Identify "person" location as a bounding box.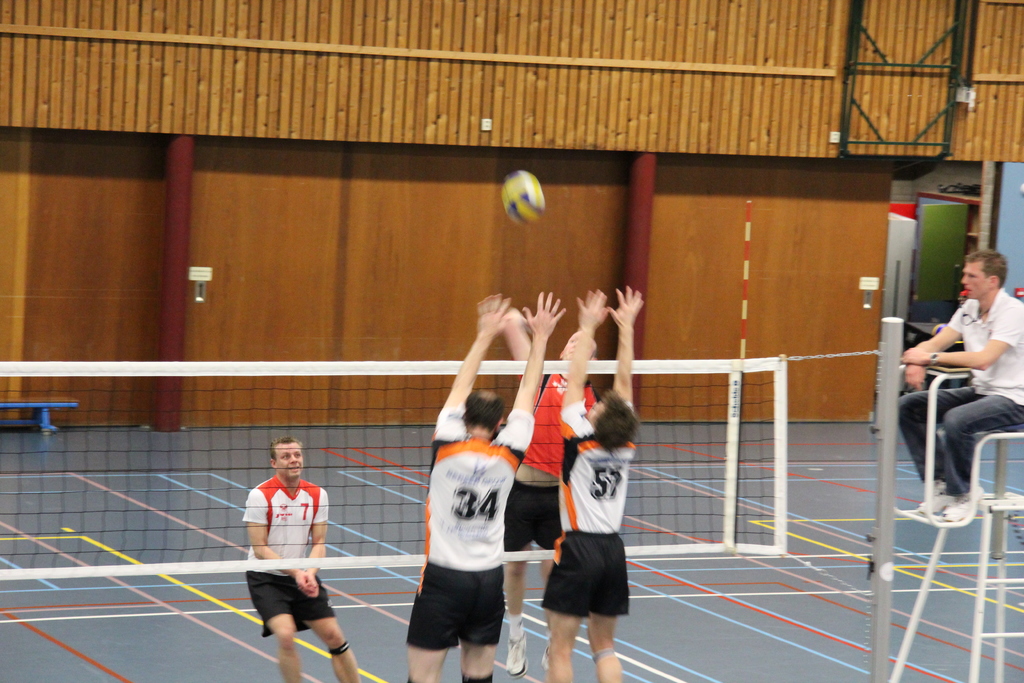
x1=242, y1=432, x2=360, y2=682.
